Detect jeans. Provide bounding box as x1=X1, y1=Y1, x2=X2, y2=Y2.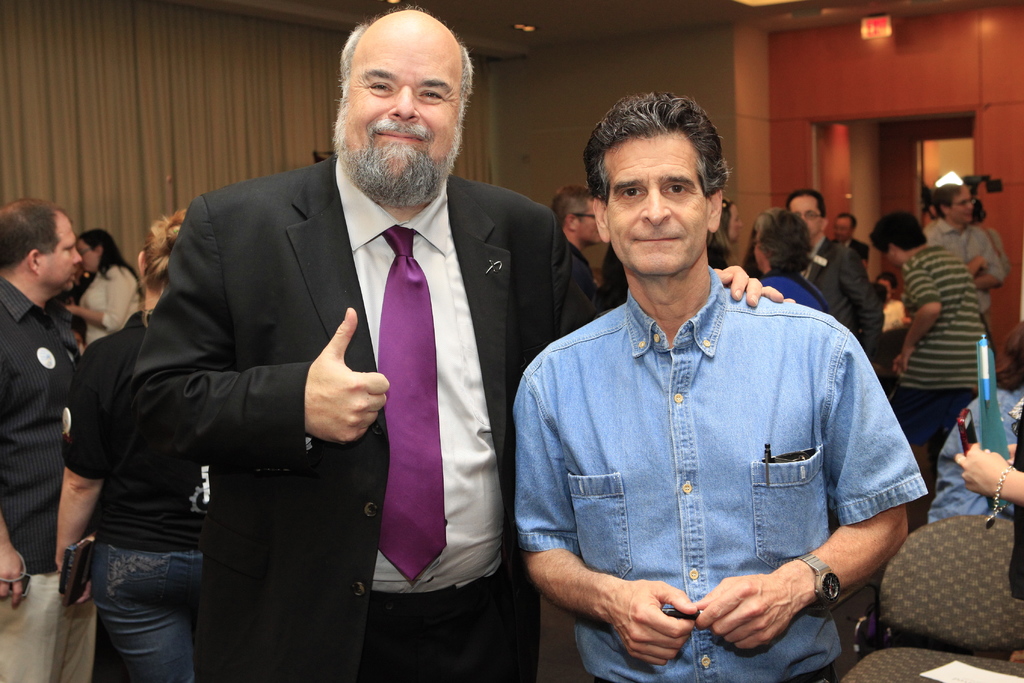
x1=73, y1=532, x2=208, y2=680.
